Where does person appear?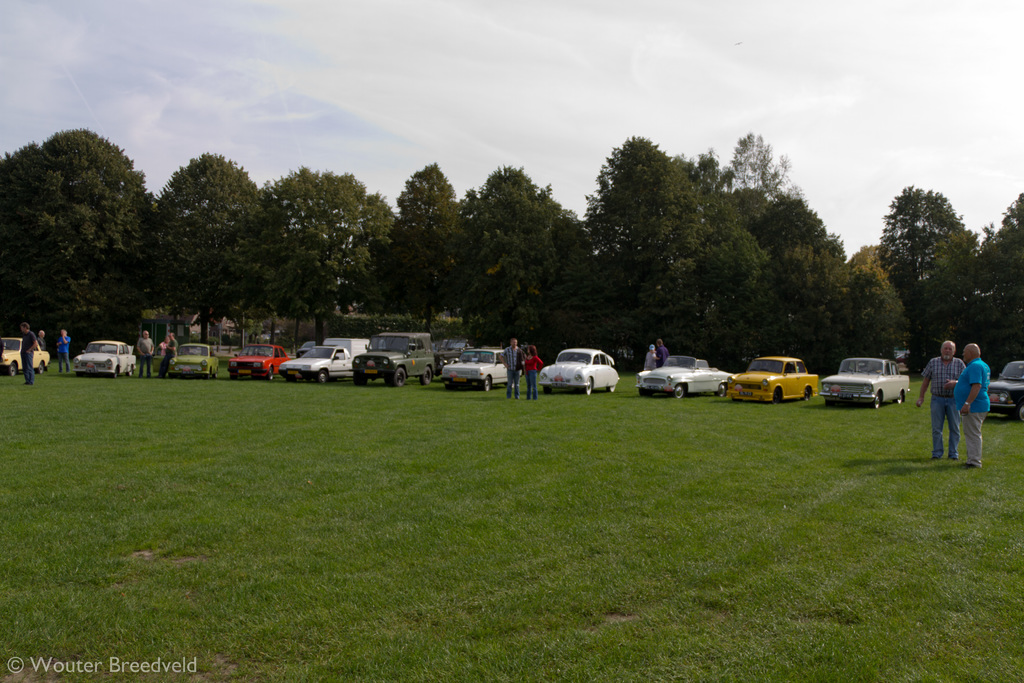
Appears at locate(643, 346, 660, 372).
